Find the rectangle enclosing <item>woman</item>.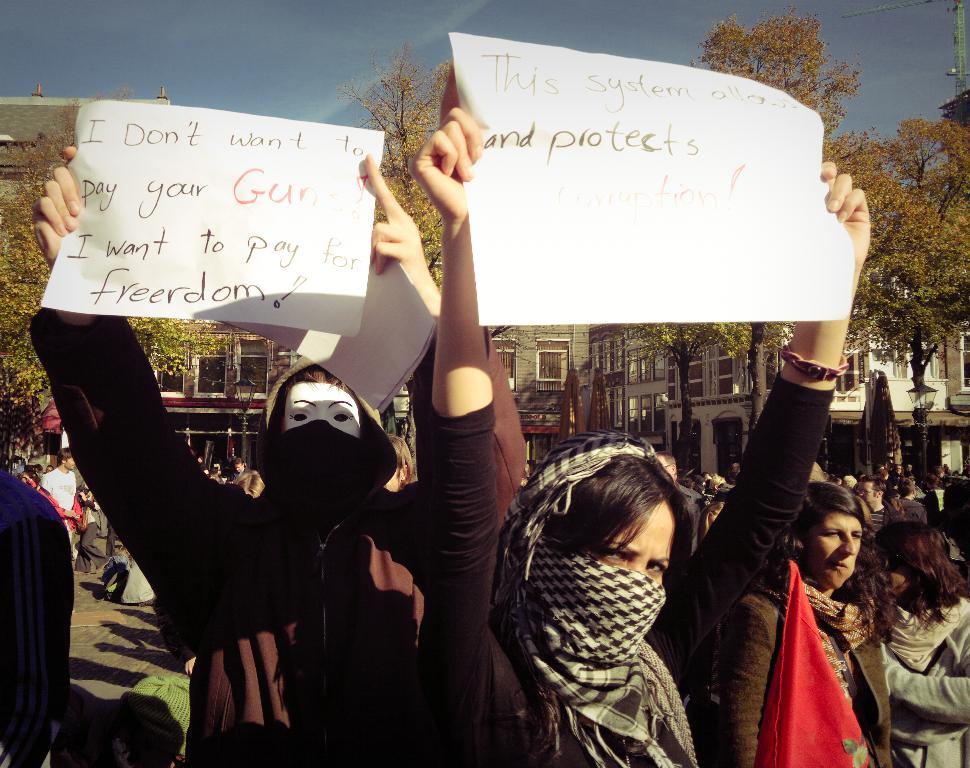
BBox(864, 530, 969, 767).
